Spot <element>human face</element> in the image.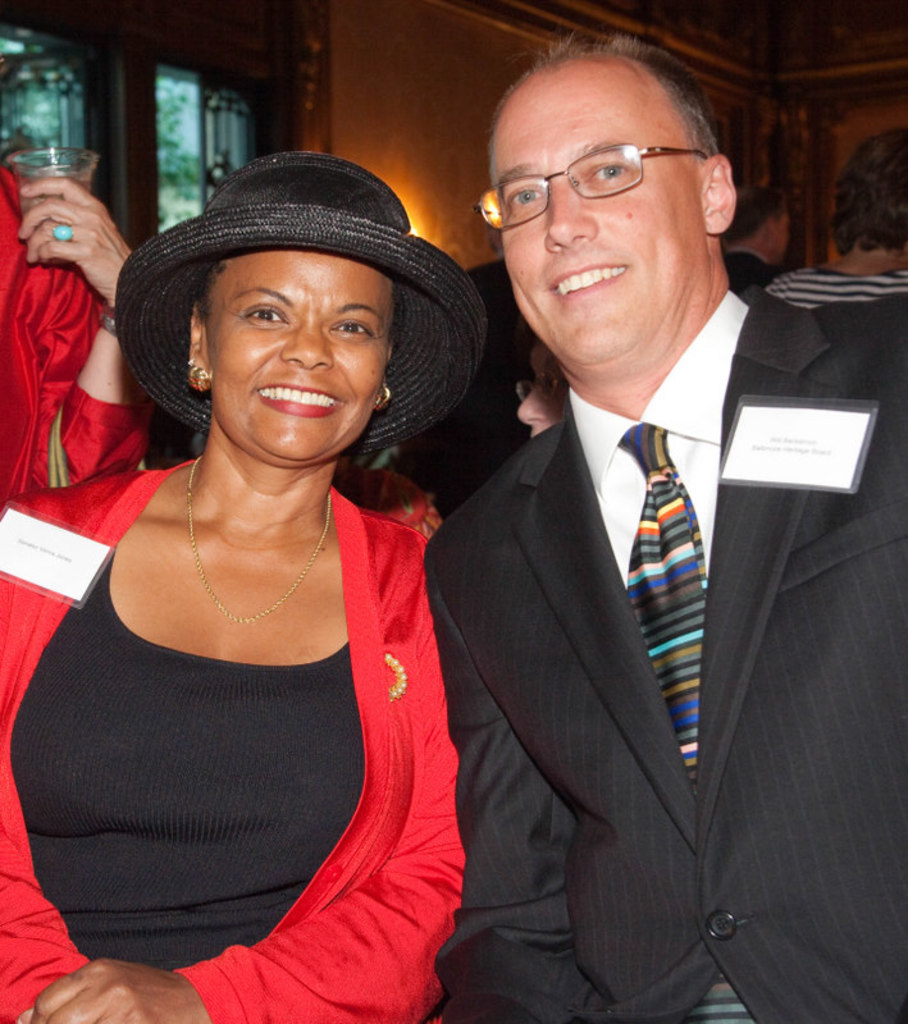
<element>human face</element> found at (x1=482, y1=45, x2=702, y2=388).
